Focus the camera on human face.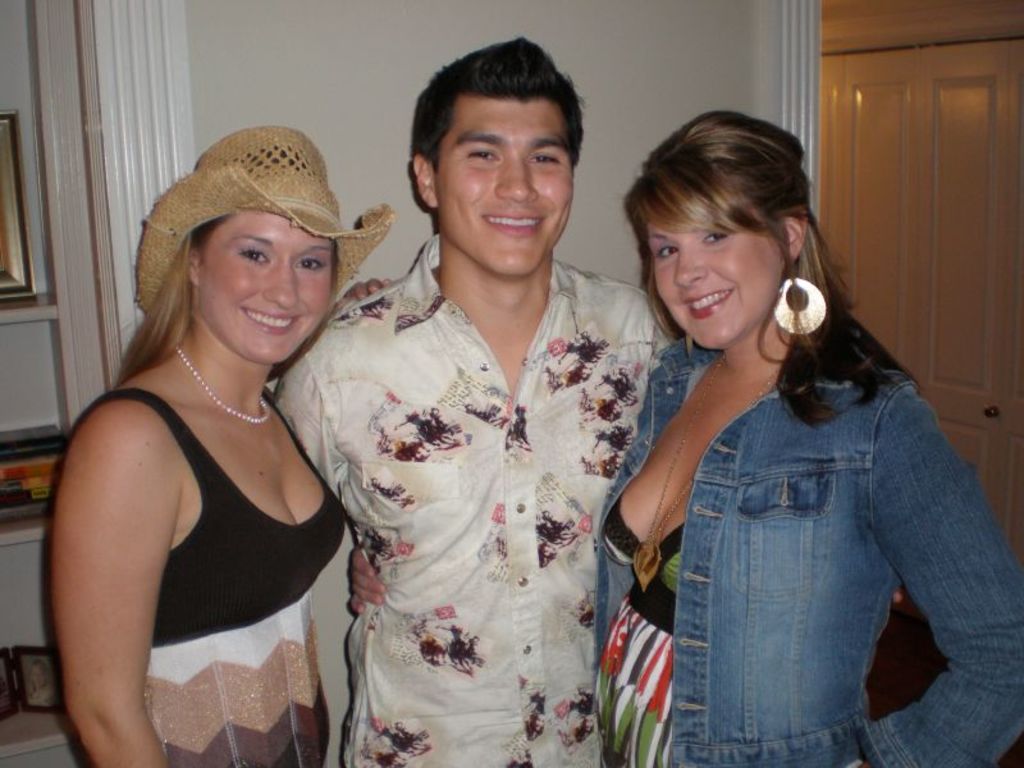
Focus region: BBox(648, 221, 783, 348).
